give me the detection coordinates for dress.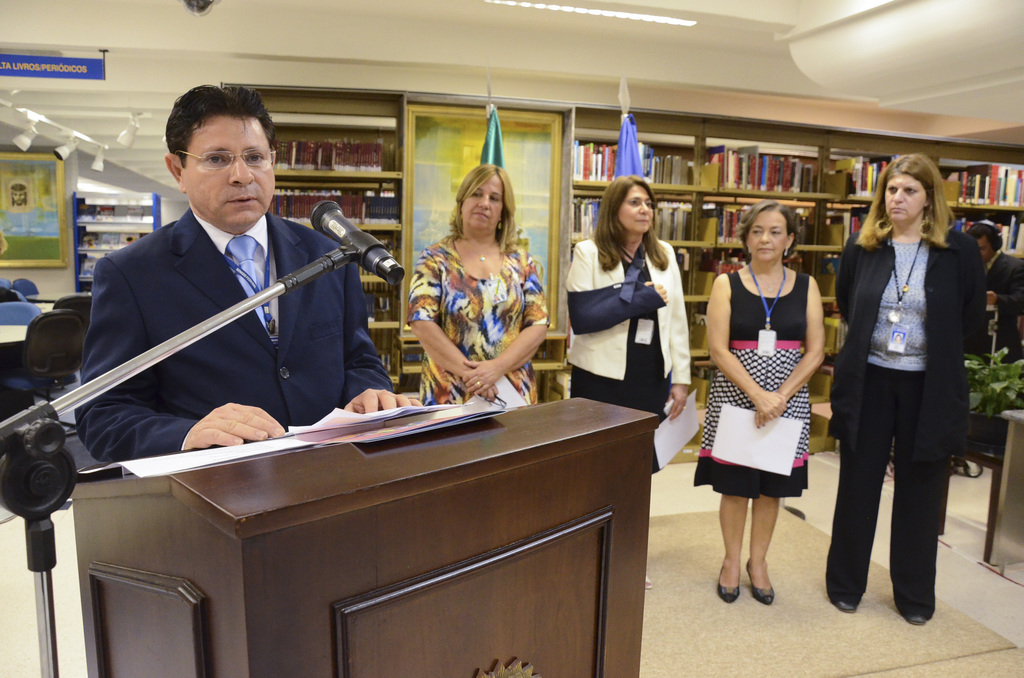
(694,268,808,497).
